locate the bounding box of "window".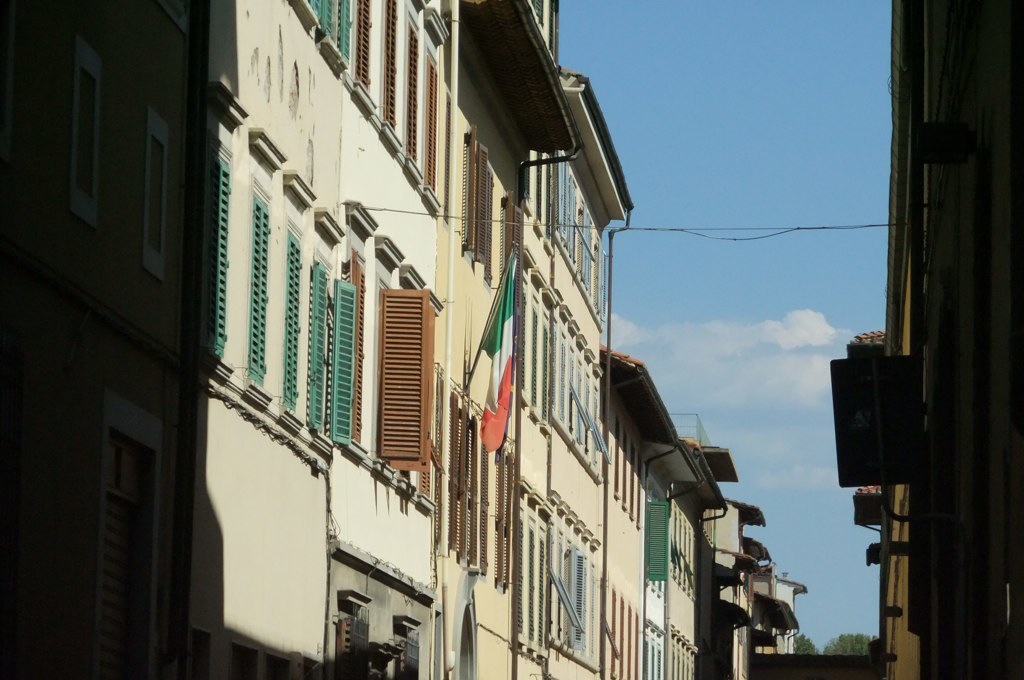
Bounding box: crop(382, 3, 400, 150).
